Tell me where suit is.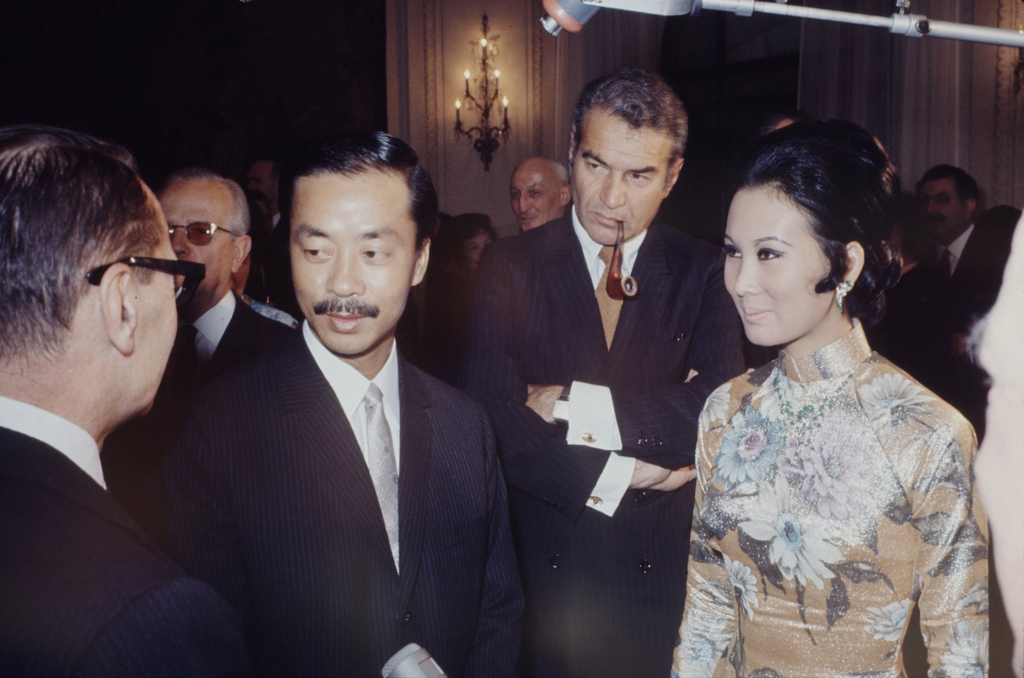
suit is at <region>173, 207, 513, 665</region>.
